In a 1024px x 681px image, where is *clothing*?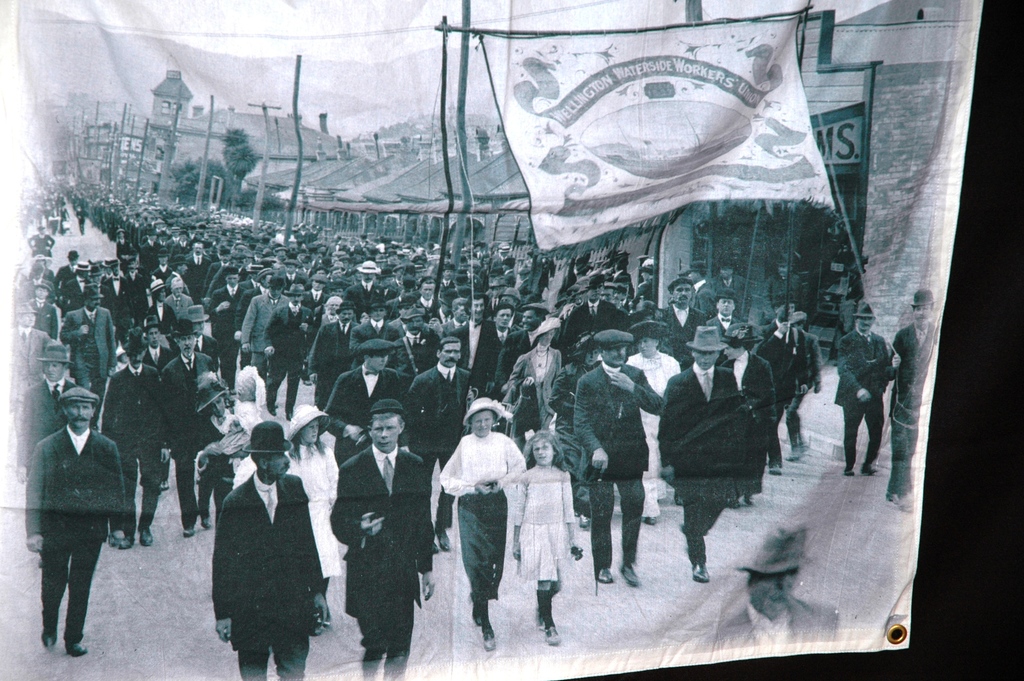
region(764, 324, 804, 431).
